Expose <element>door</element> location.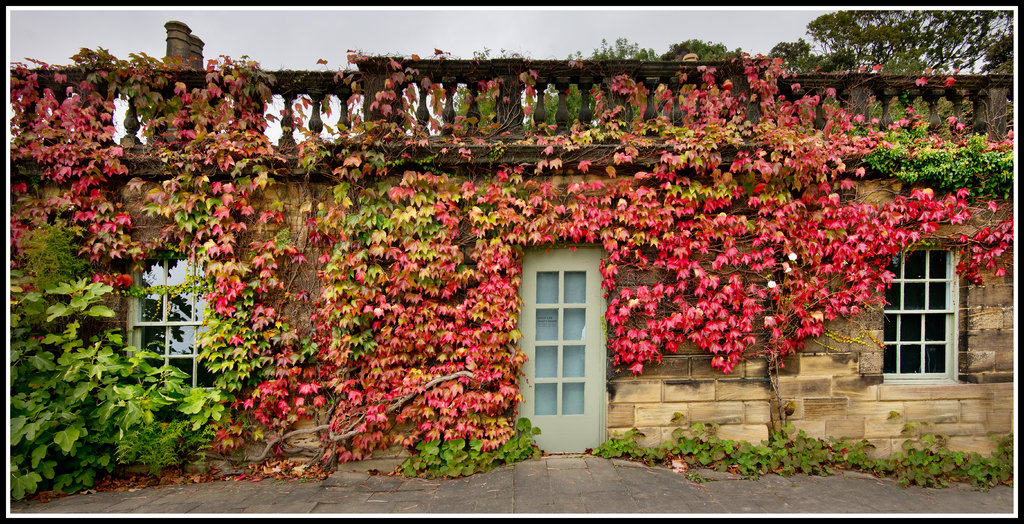
Exposed at 524, 246, 612, 455.
